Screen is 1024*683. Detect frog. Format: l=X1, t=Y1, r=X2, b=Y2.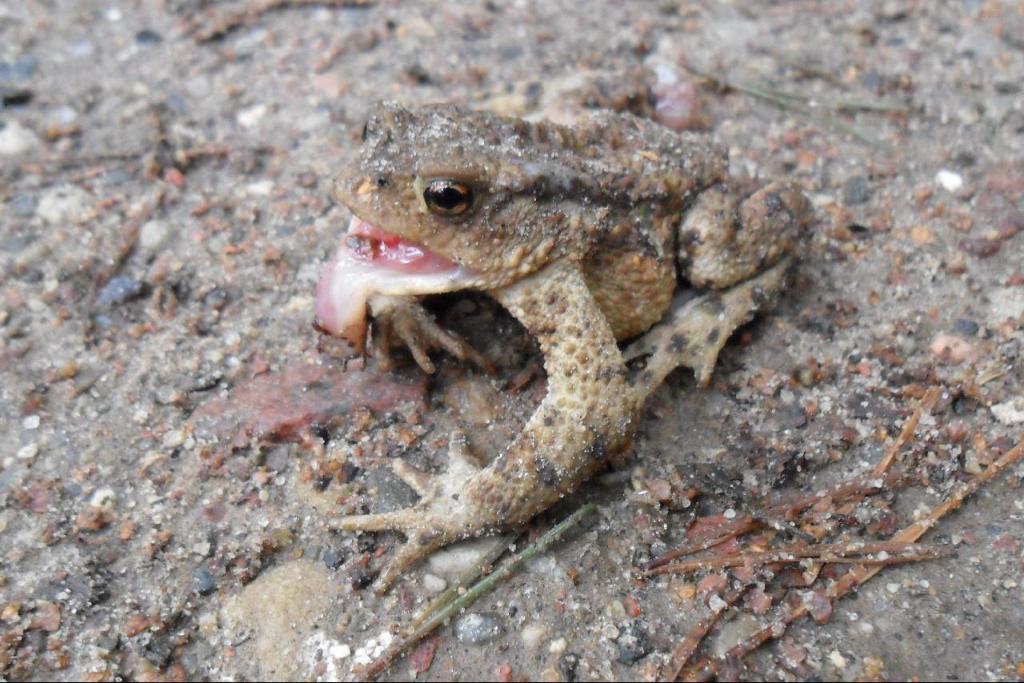
l=308, t=98, r=818, b=594.
